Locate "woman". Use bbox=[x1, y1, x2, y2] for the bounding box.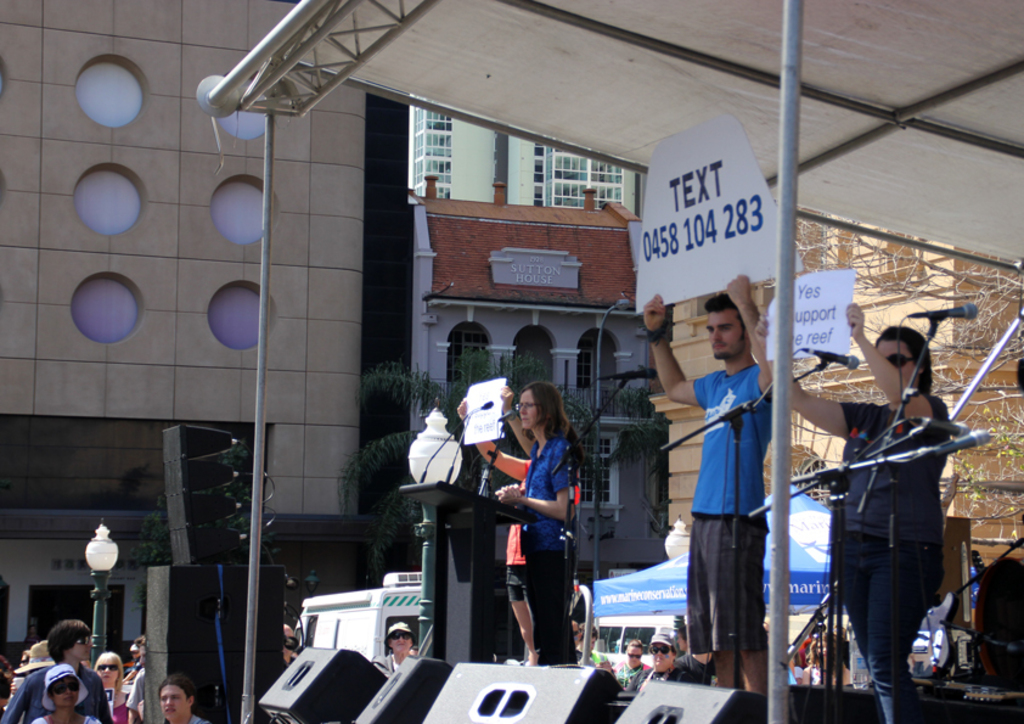
bbox=[756, 313, 952, 723].
